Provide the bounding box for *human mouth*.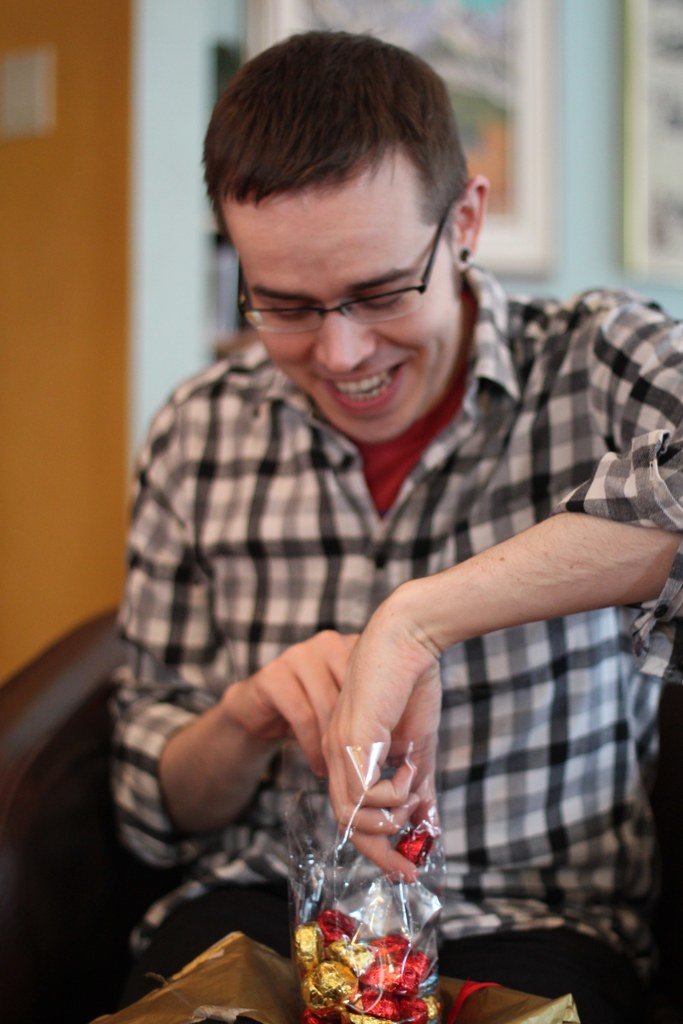
bbox=[318, 360, 407, 409].
